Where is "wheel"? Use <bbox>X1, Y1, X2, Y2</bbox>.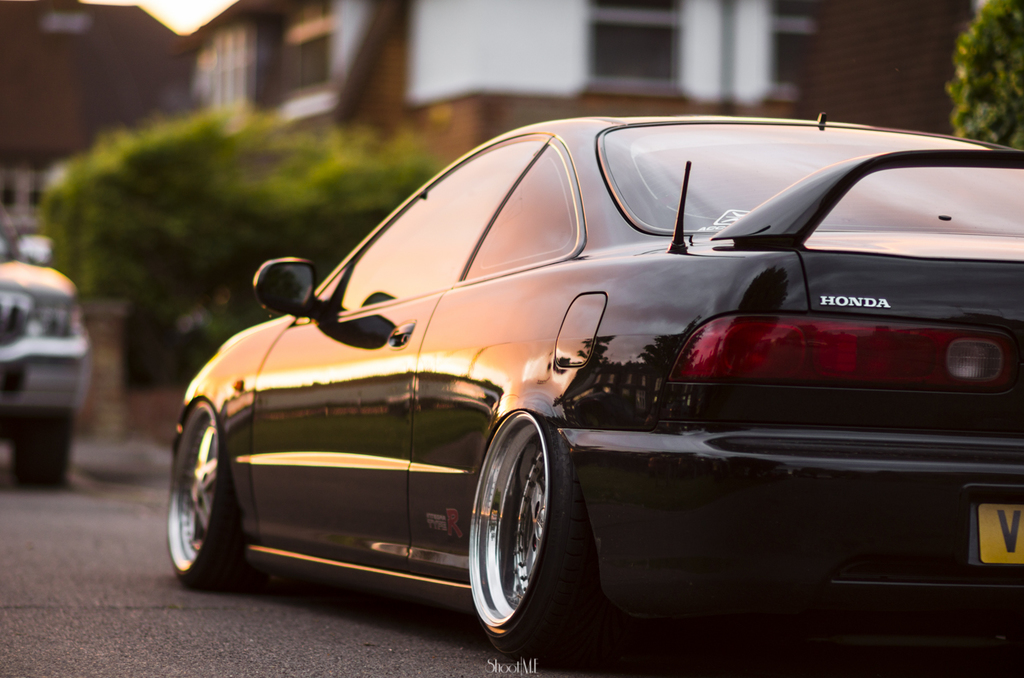
<bbox>165, 404, 246, 590</bbox>.
